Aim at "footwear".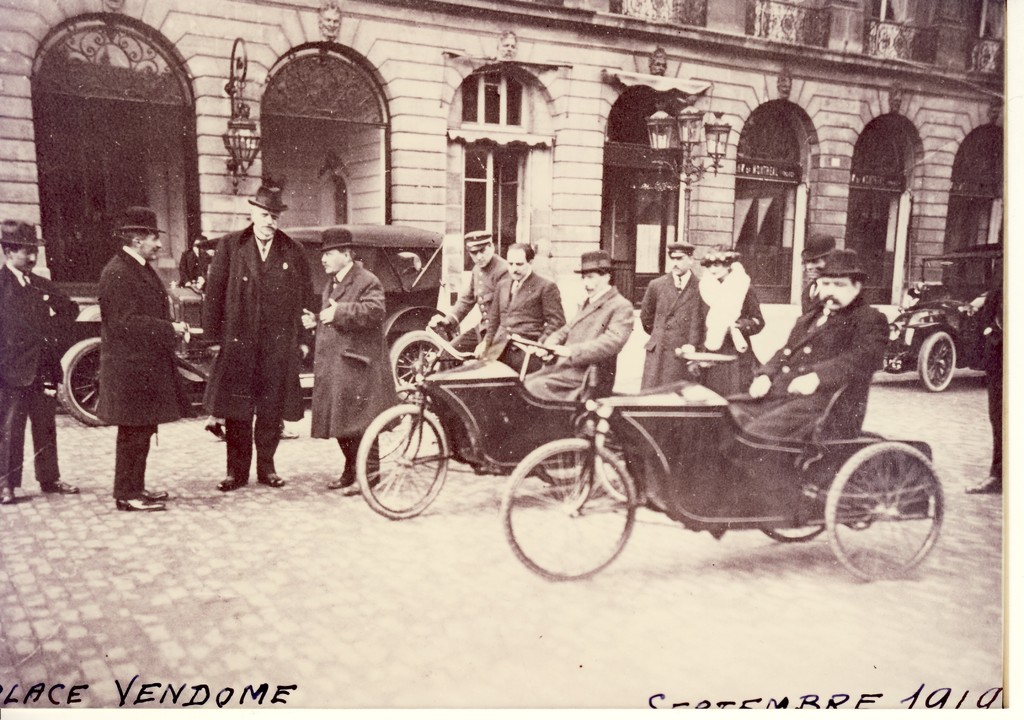
Aimed at <bbox>216, 473, 246, 490</bbox>.
